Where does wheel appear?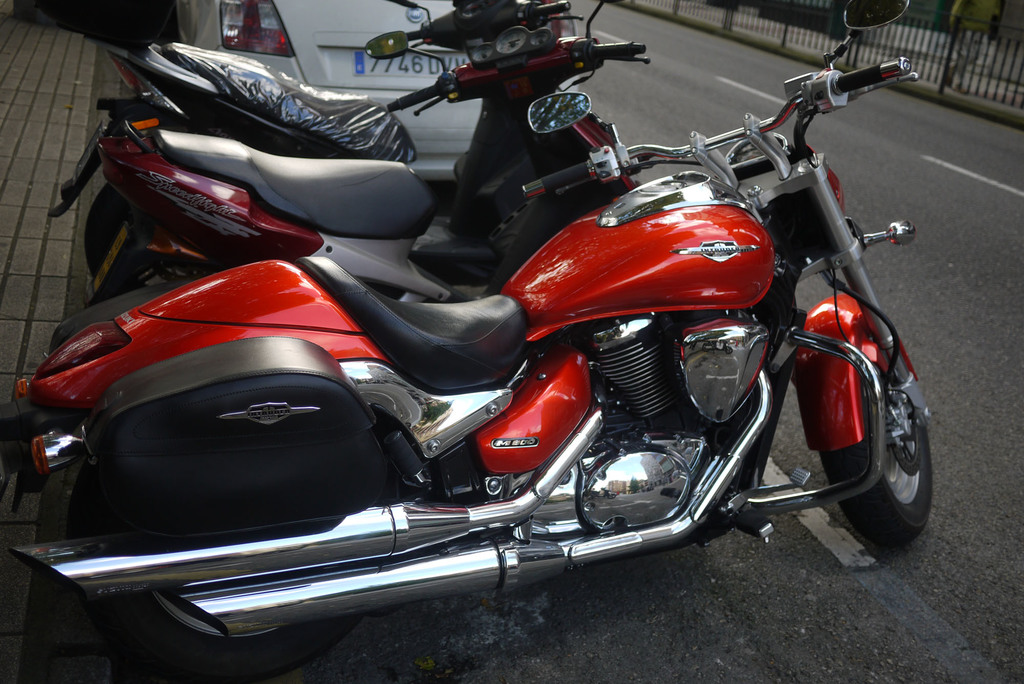
Appears at [left=838, top=358, right=939, bottom=541].
